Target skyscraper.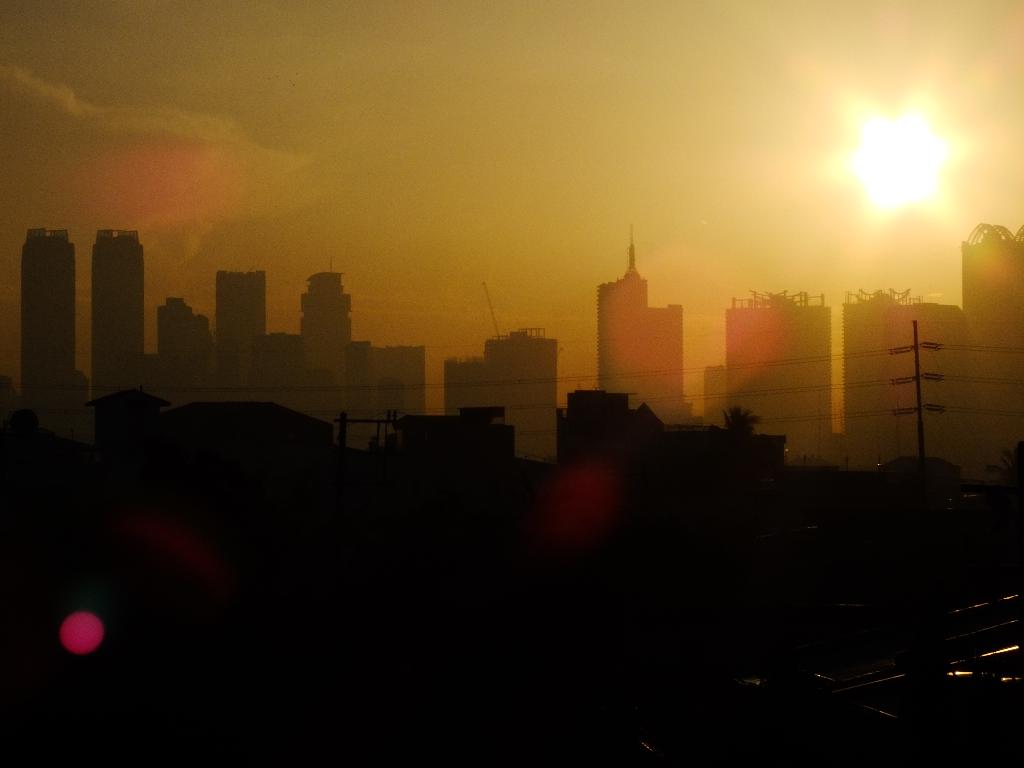
Target region: <bbox>20, 229, 76, 414</bbox>.
